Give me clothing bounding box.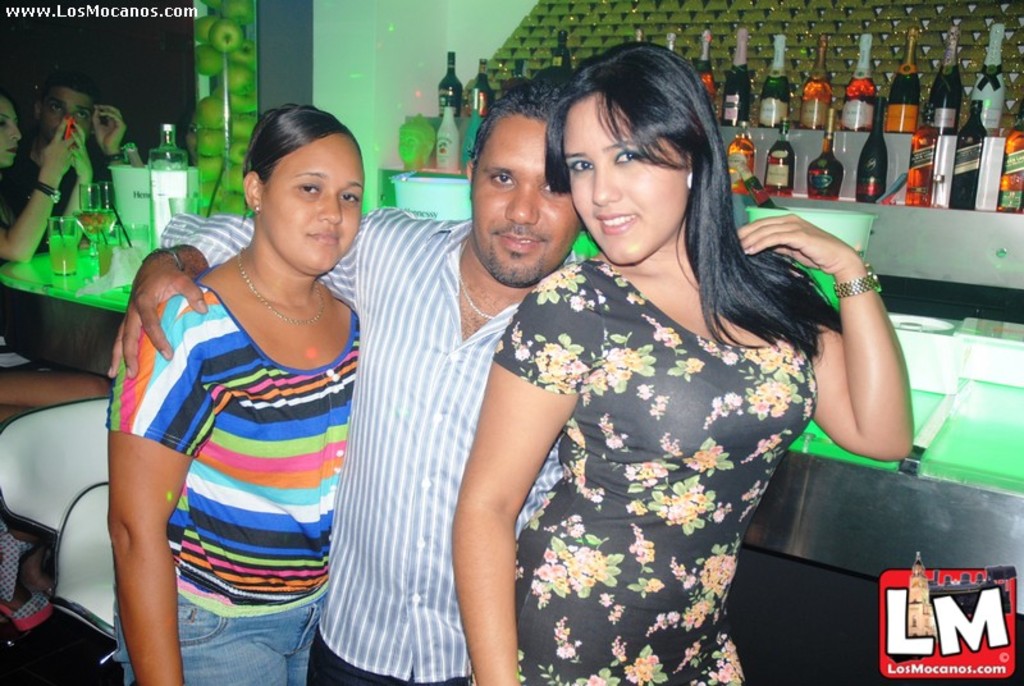
l=1, t=146, r=122, b=234.
